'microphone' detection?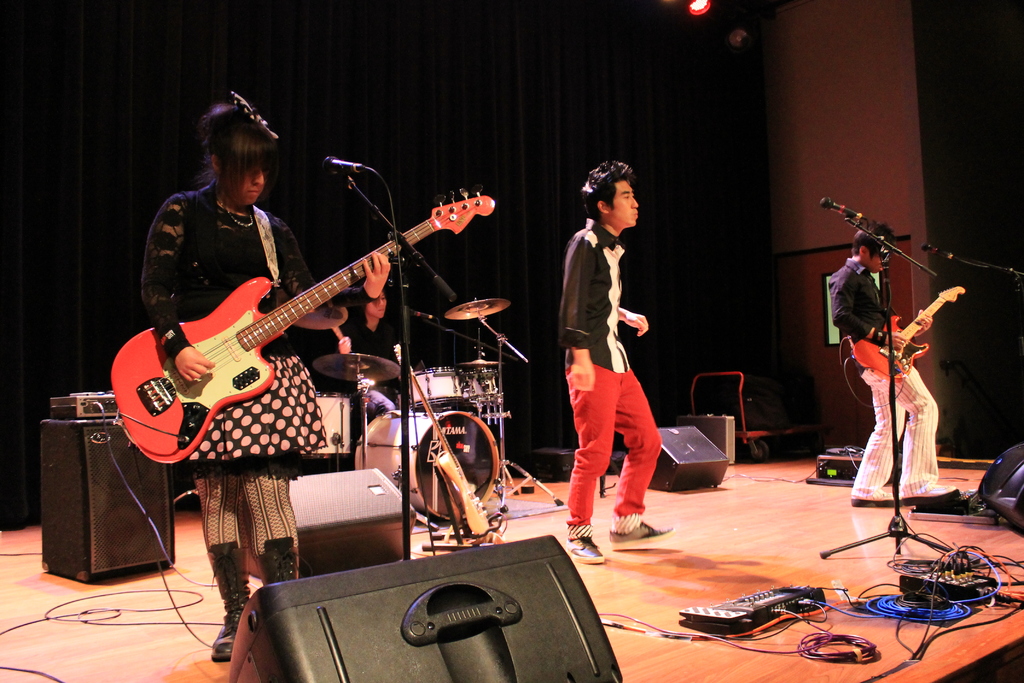
detection(819, 195, 862, 219)
